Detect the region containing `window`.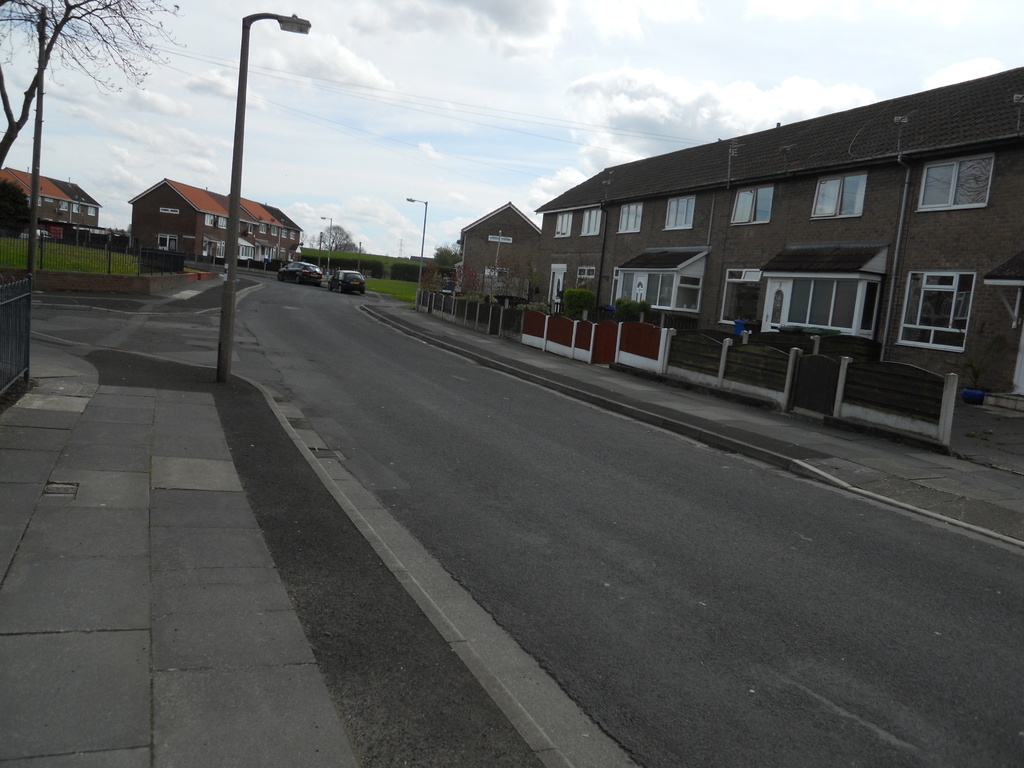
detection(662, 193, 694, 232).
